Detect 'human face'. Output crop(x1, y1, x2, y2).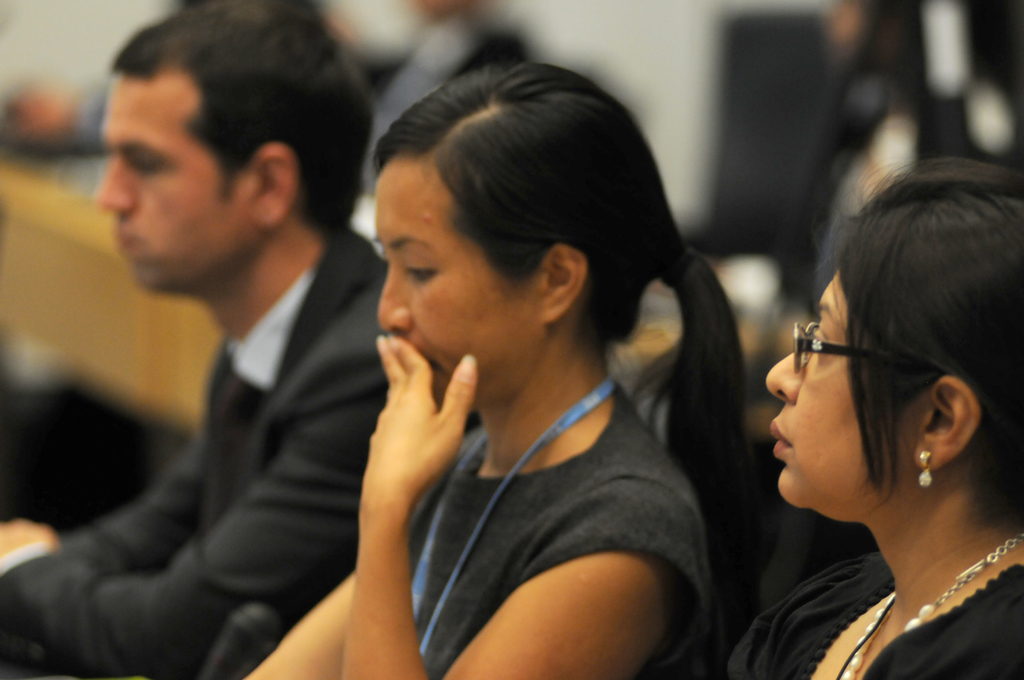
crop(96, 74, 252, 291).
